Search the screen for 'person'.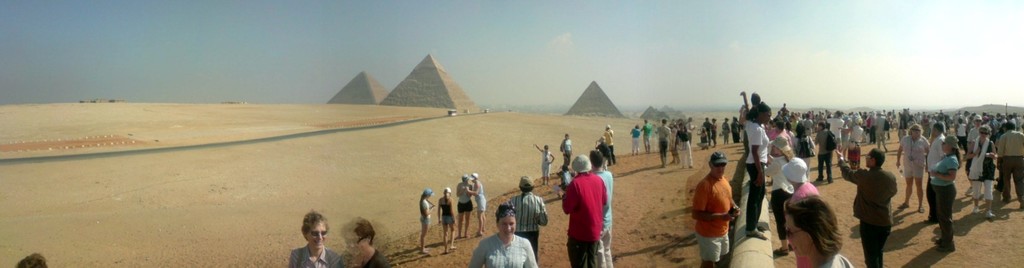
Found at bbox=[421, 193, 433, 253].
